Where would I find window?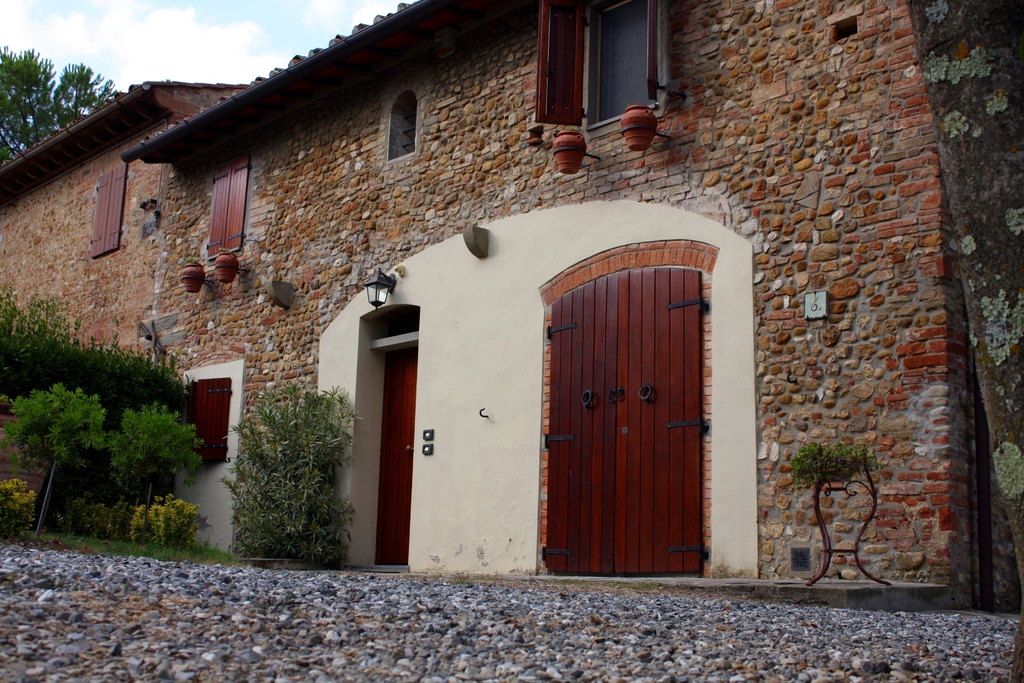
At <region>534, 14, 676, 119</region>.
